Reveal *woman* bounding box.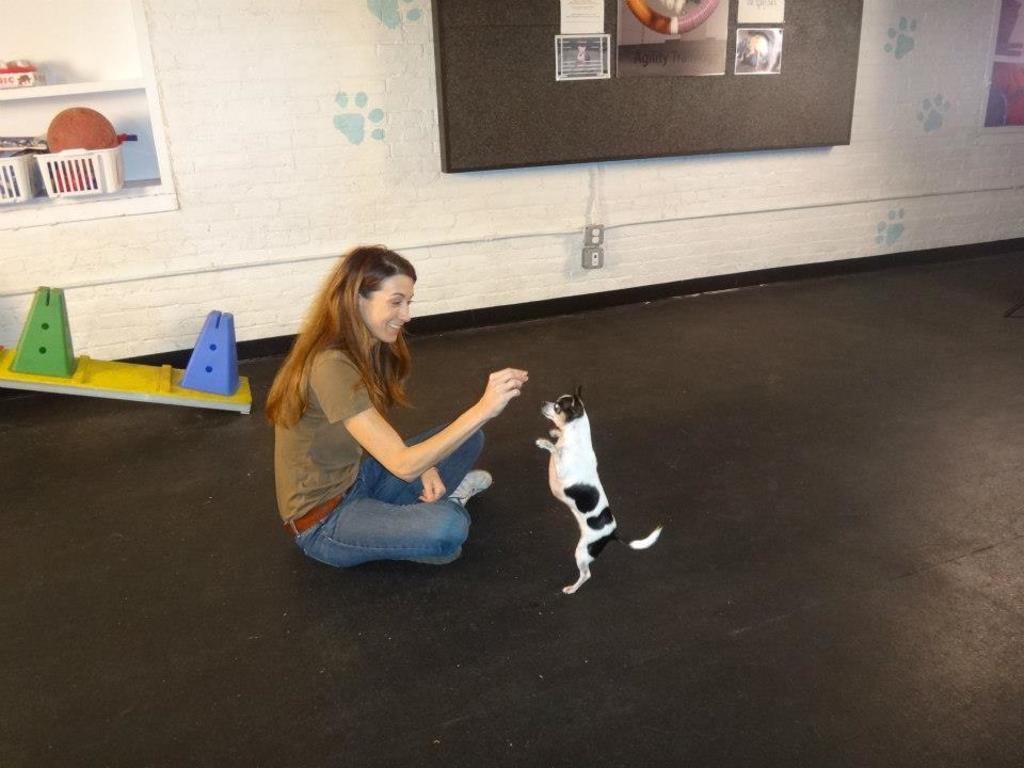
Revealed: (left=270, top=252, right=503, bottom=598).
